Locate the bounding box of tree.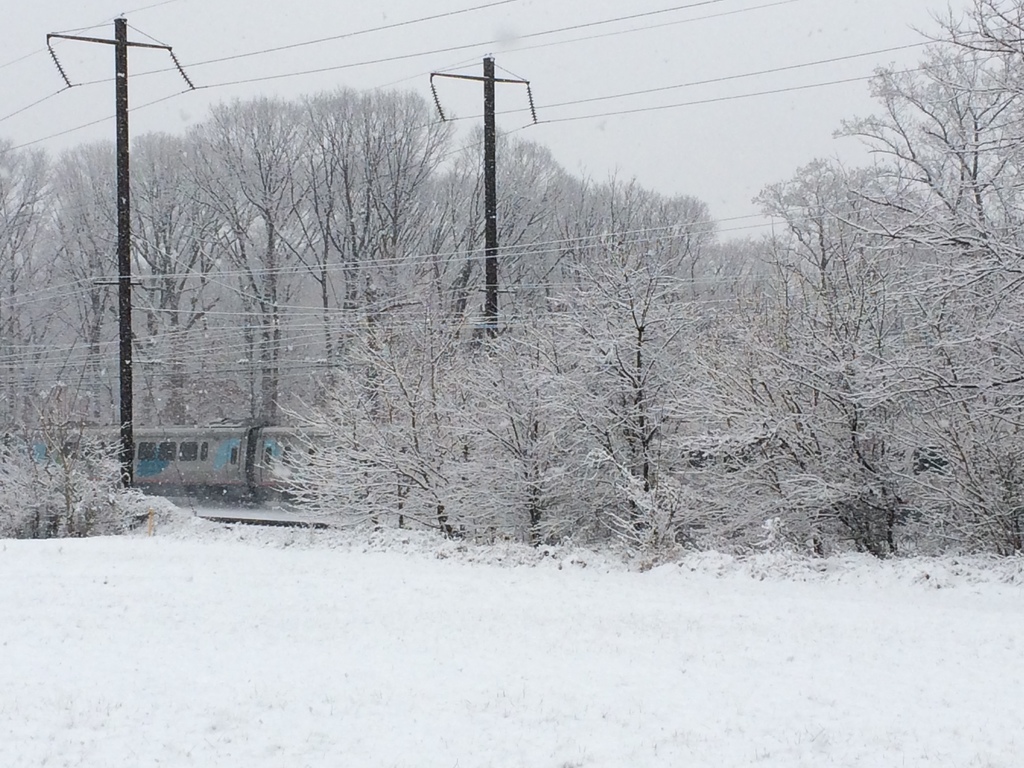
Bounding box: bbox=[290, 90, 360, 351].
